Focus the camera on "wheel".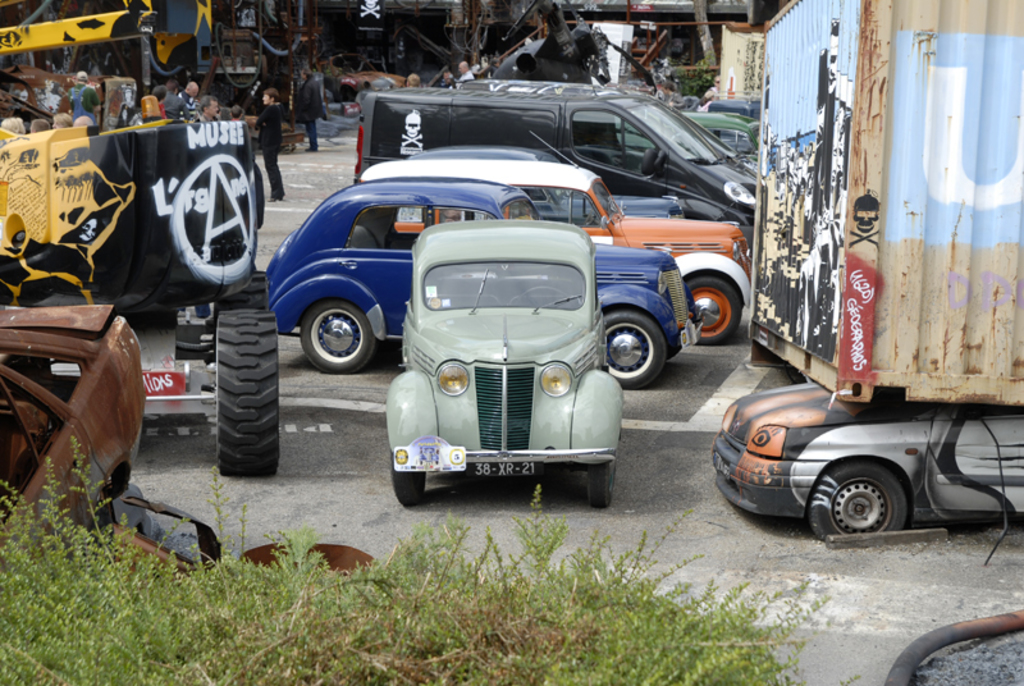
Focus region: bbox(803, 454, 910, 541).
